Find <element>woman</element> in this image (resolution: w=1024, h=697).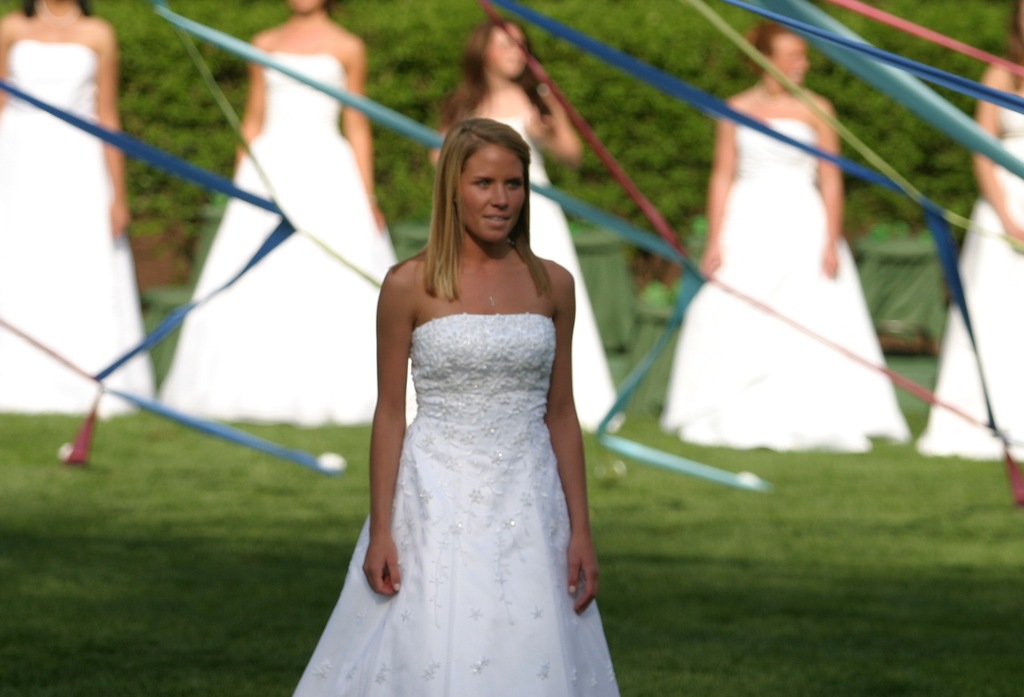
x1=152, y1=0, x2=422, y2=428.
